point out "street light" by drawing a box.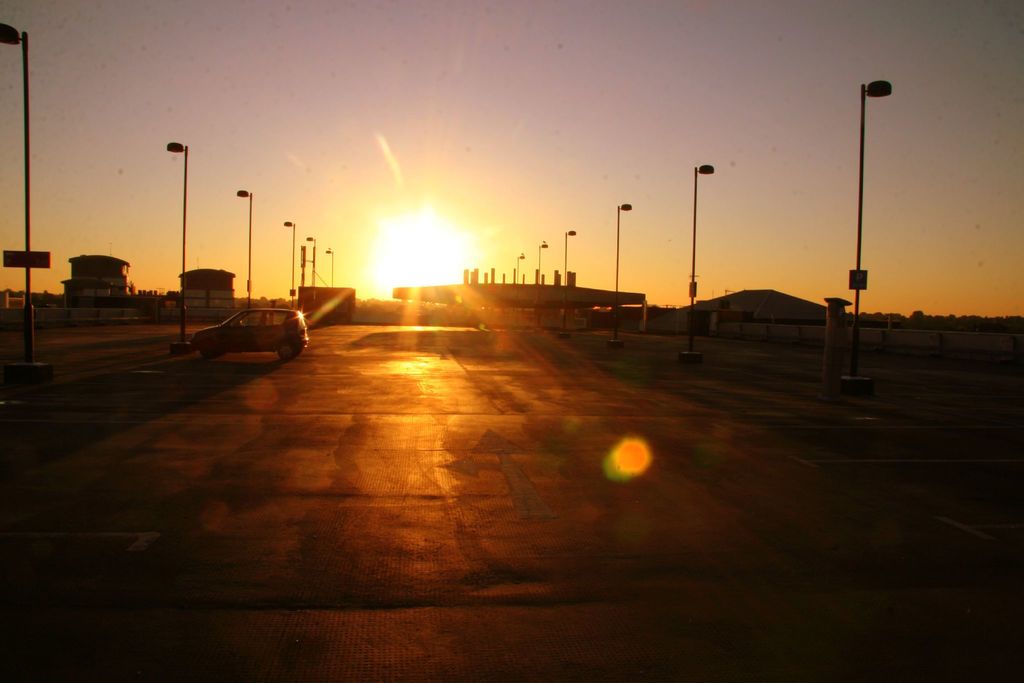
829,46,911,420.
